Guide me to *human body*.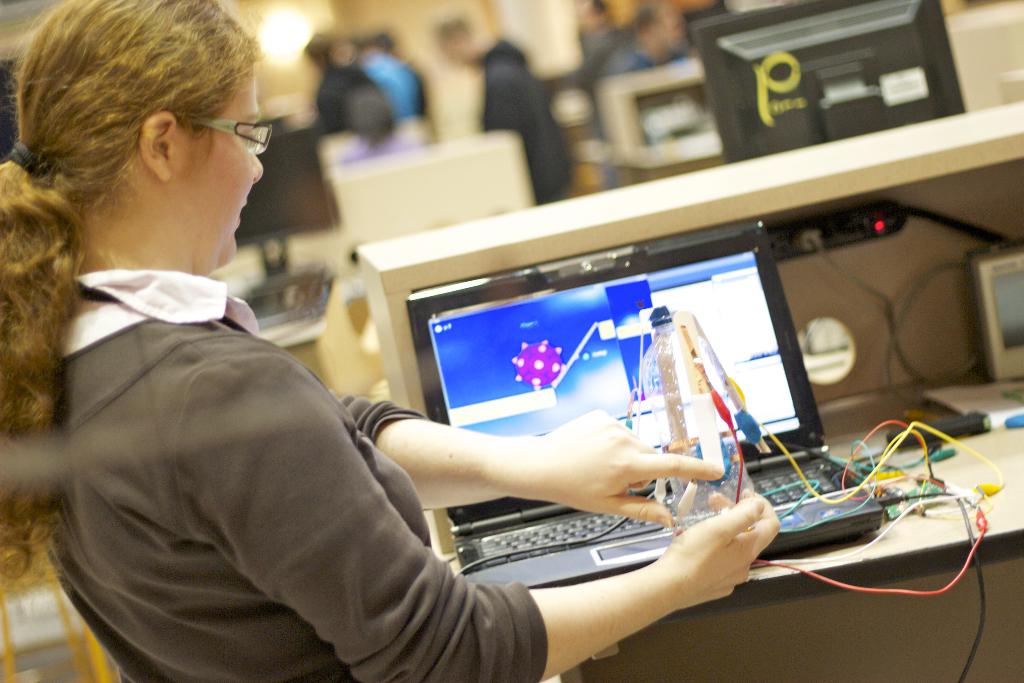
Guidance: (x1=435, y1=5, x2=570, y2=199).
